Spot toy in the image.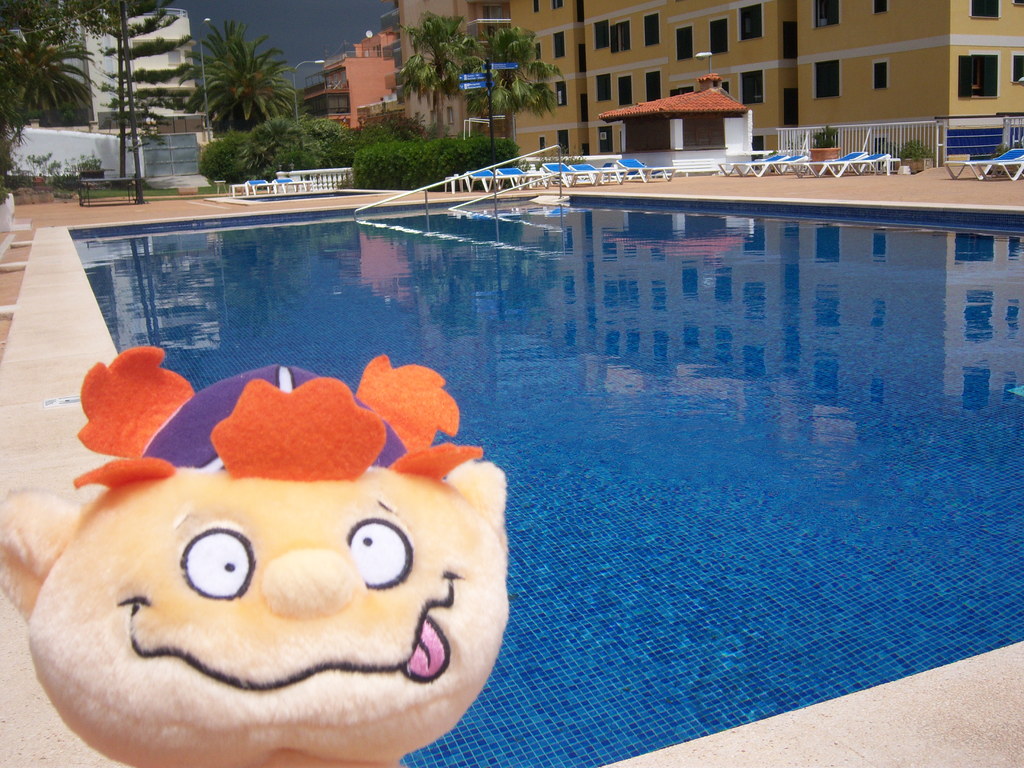
toy found at (x1=22, y1=360, x2=513, y2=745).
